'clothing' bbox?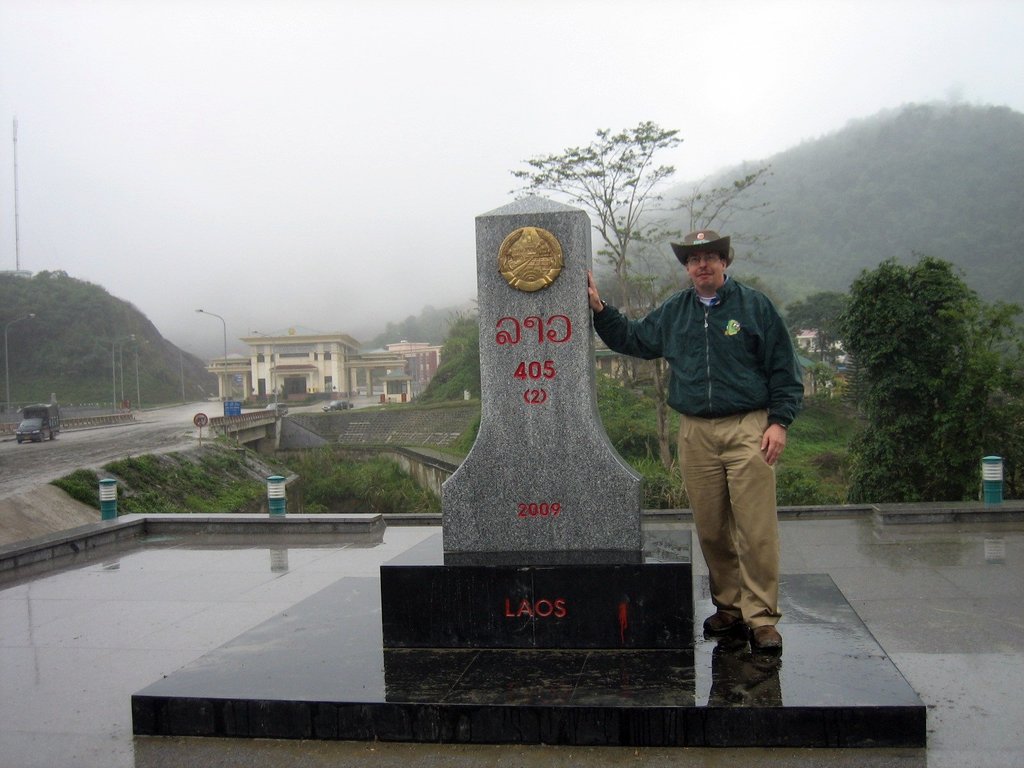
select_region(590, 270, 806, 630)
